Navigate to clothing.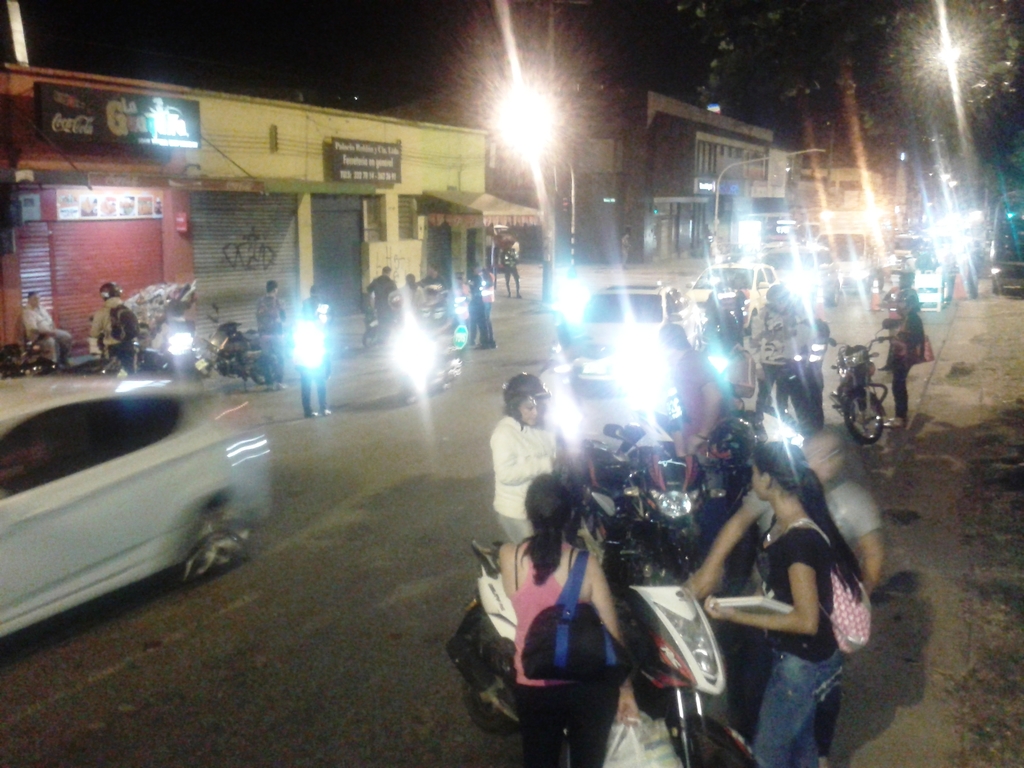
Navigation target: x1=750 y1=305 x2=807 y2=416.
